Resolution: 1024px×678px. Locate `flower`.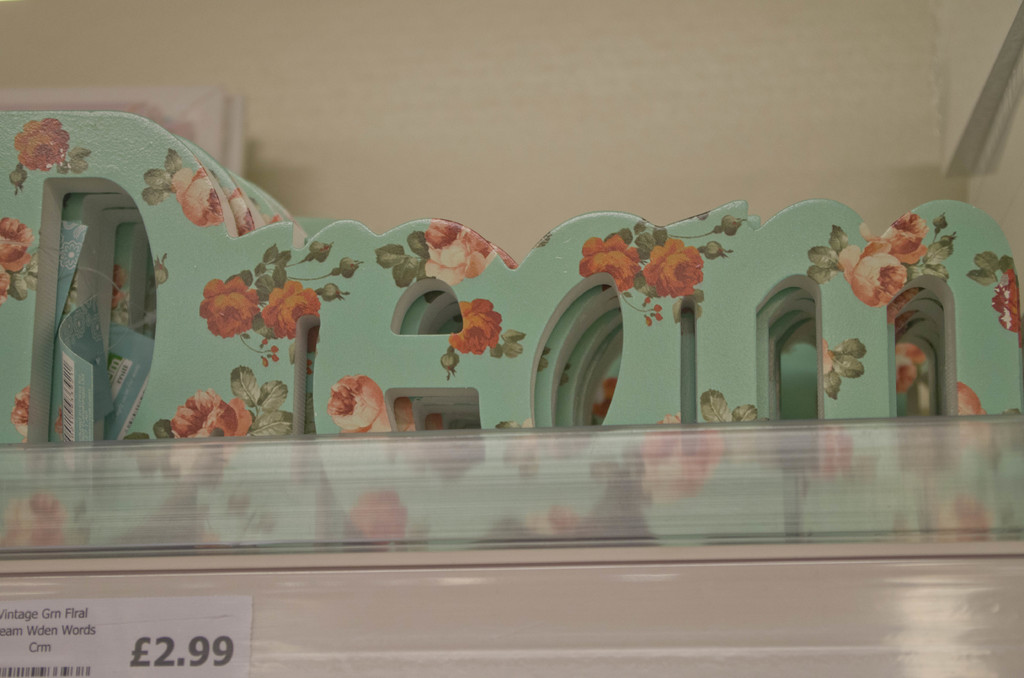
locate(306, 239, 333, 263).
